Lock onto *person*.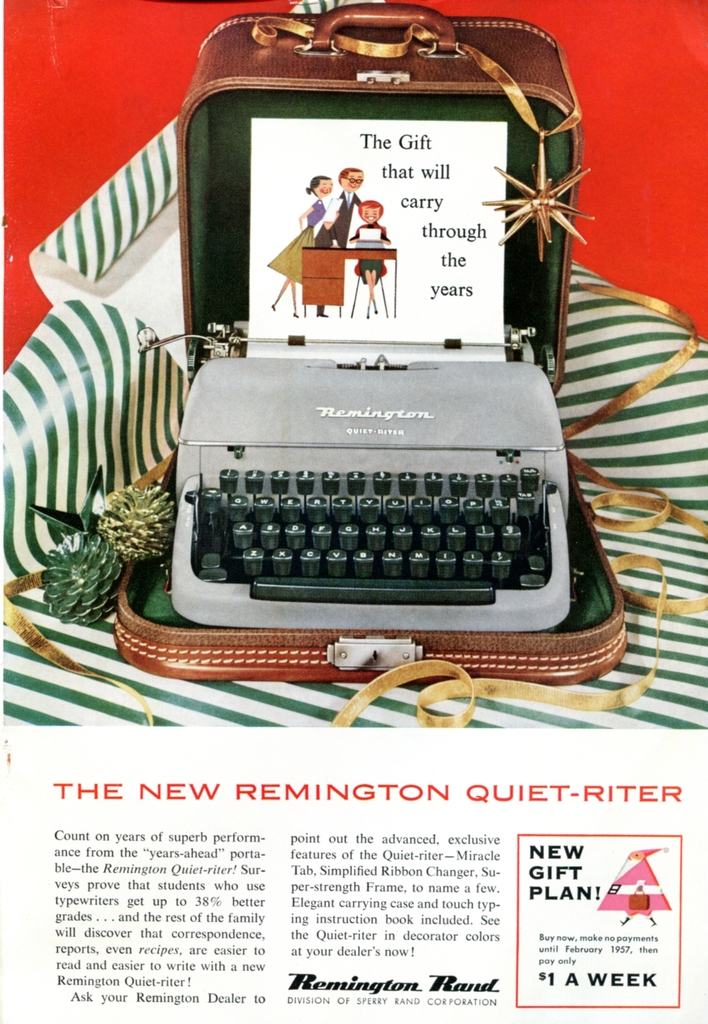
Locked: x1=263, y1=177, x2=333, y2=321.
